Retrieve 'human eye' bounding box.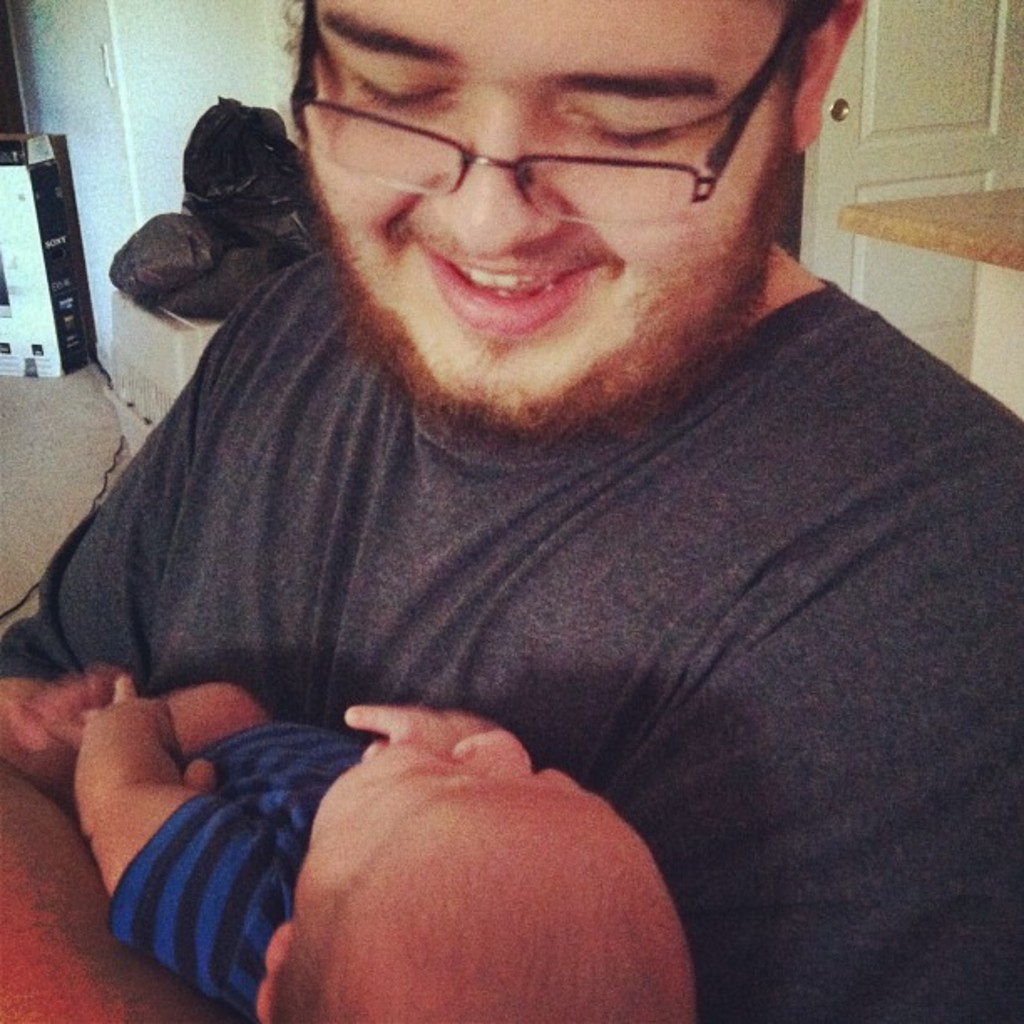
Bounding box: 346,64,458,119.
